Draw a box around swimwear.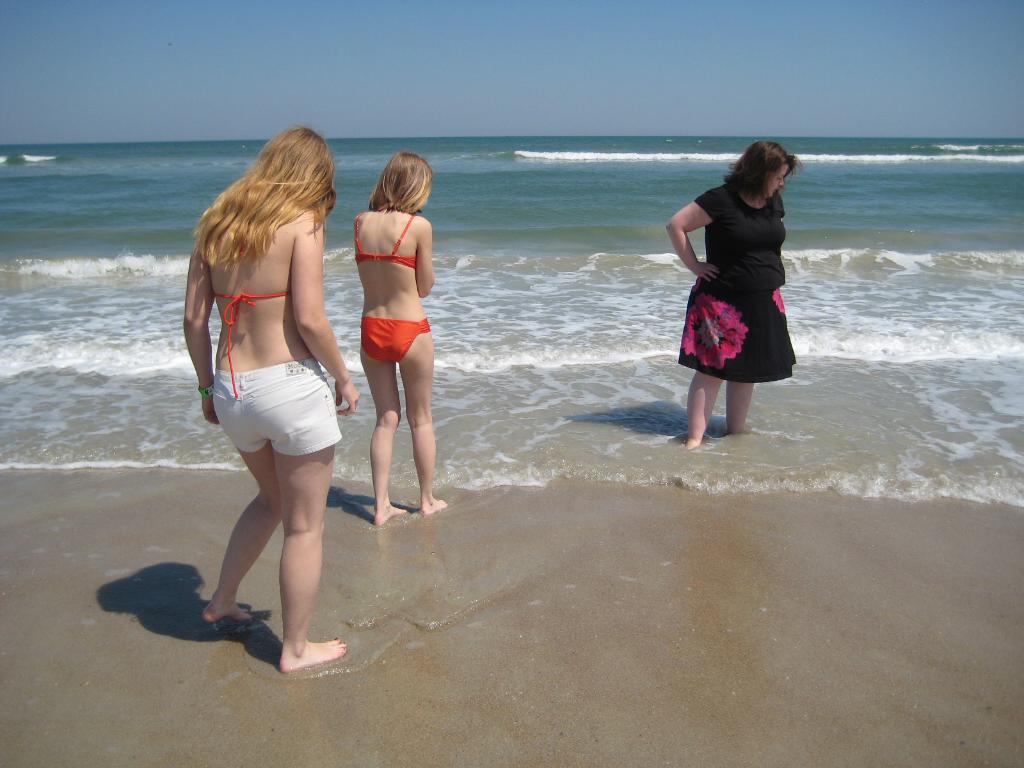
bbox(213, 353, 346, 451).
